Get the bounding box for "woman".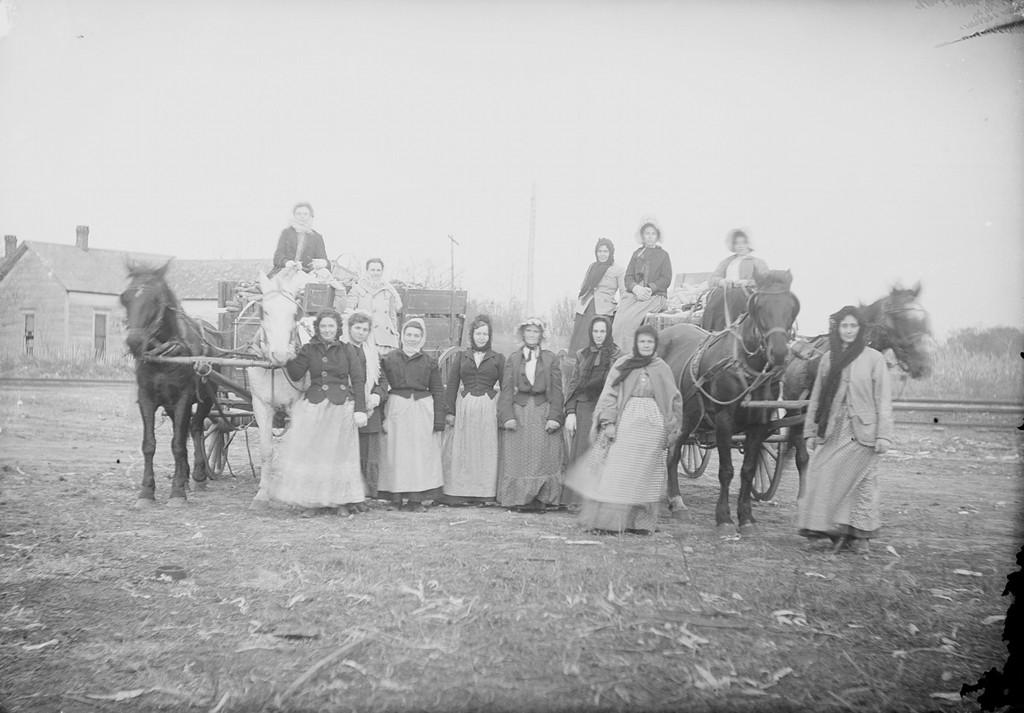
bbox(497, 320, 561, 509).
